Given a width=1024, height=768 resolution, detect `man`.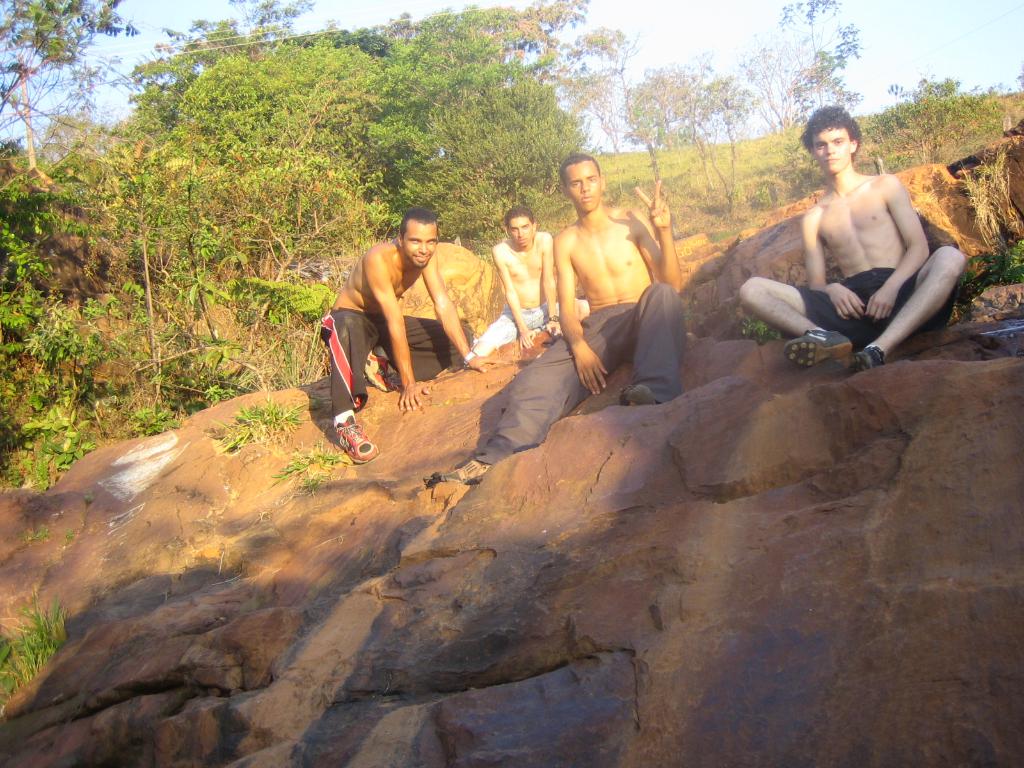
locate(429, 150, 692, 483).
